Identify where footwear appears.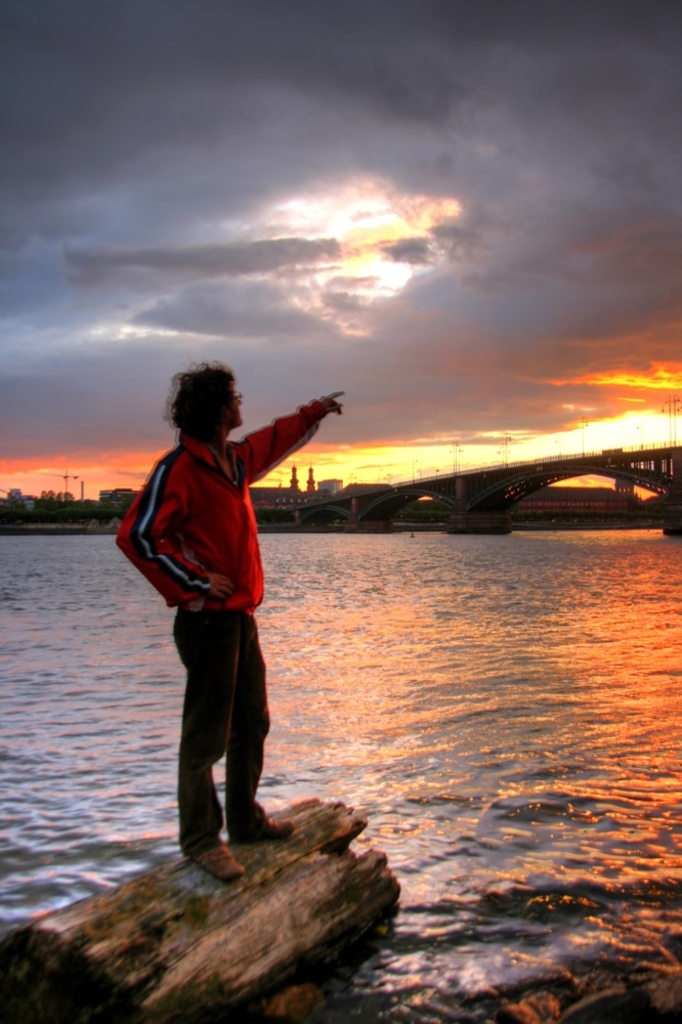
Appears at <region>172, 818, 247, 879</region>.
